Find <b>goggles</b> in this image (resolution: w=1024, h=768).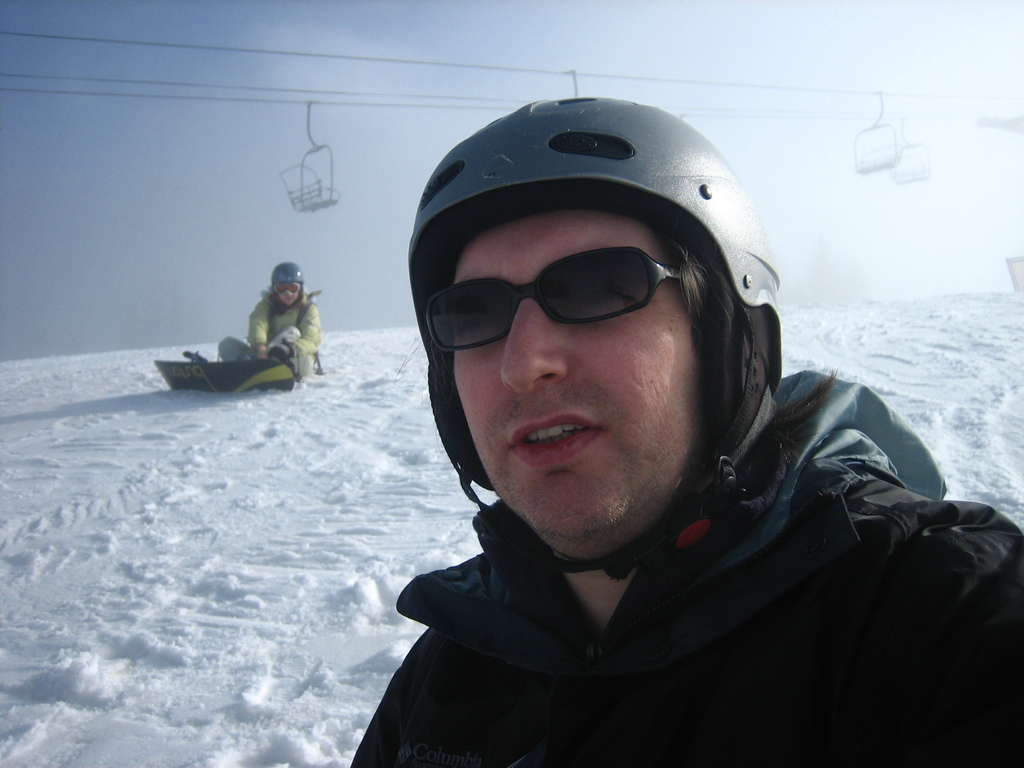
<region>432, 251, 726, 353</region>.
